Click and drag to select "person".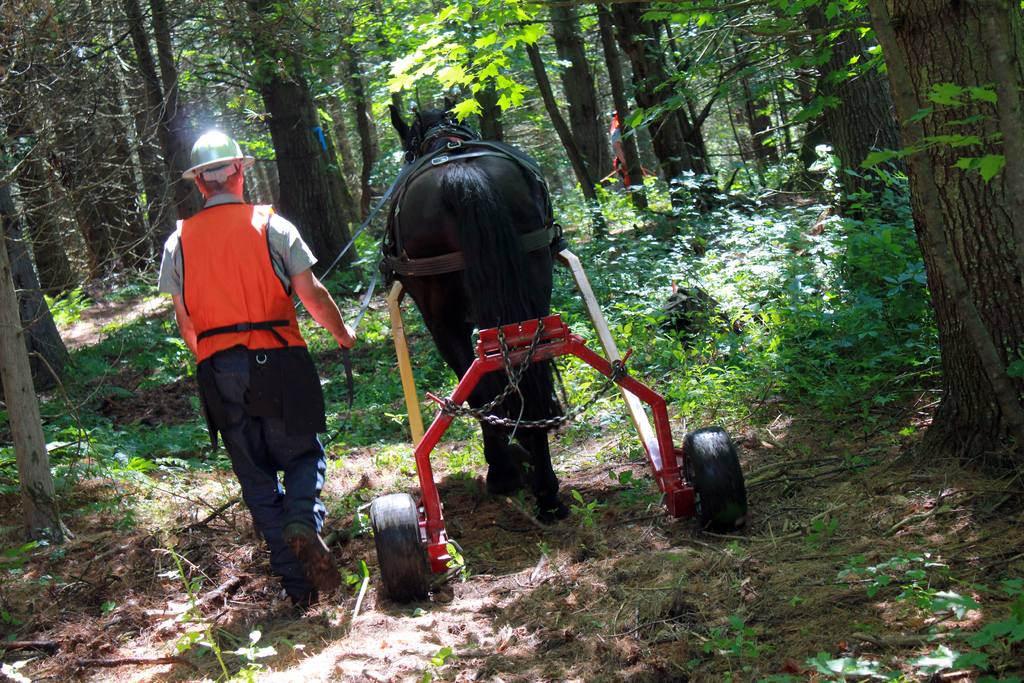
Selection: x1=607, y1=101, x2=641, y2=204.
